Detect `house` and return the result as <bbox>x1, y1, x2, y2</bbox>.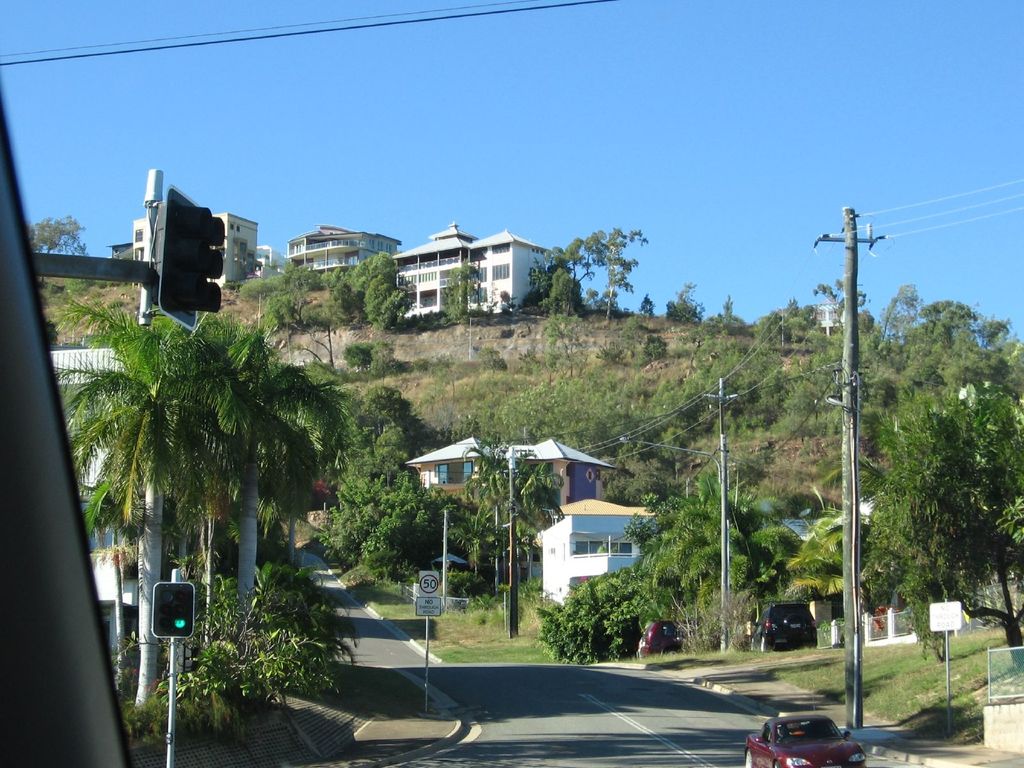
<bbox>397, 428, 624, 524</bbox>.
